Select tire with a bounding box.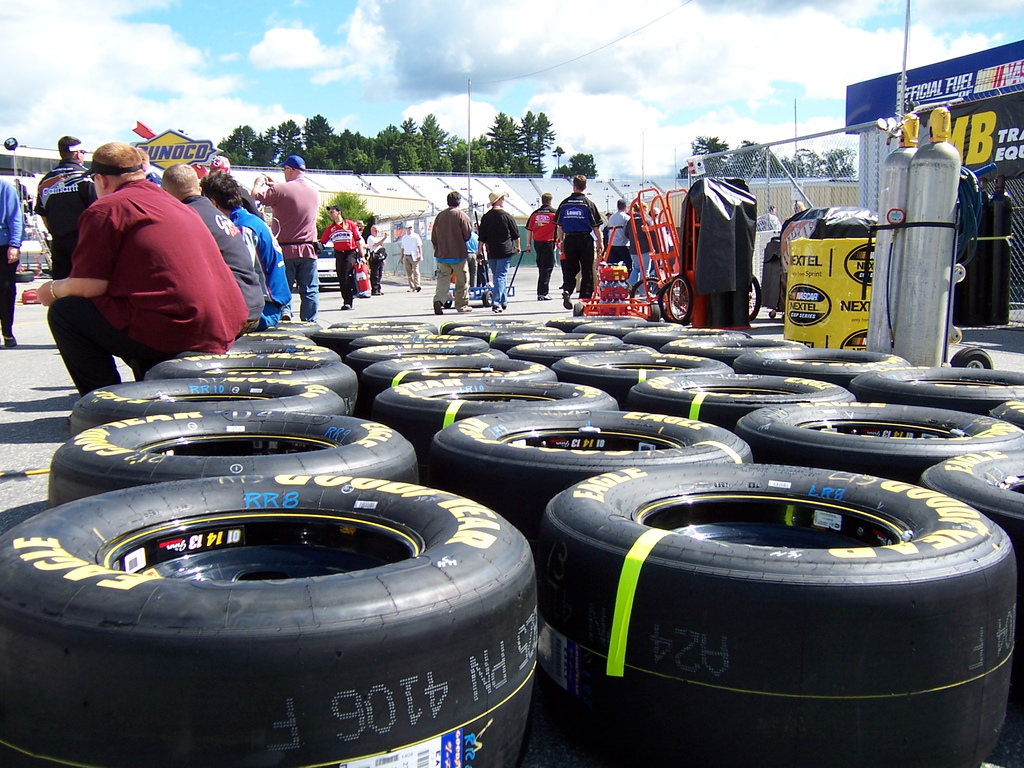
x1=483 y1=291 x2=496 y2=305.
